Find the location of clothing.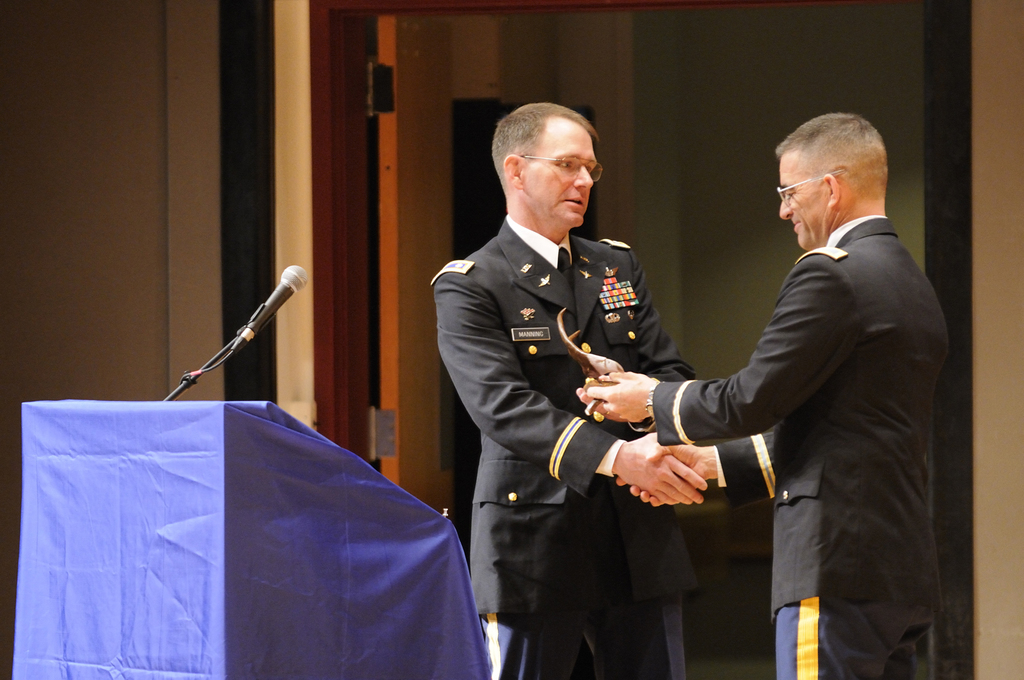
Location: [x1=442, y1=174, x2=710, y2=657].
